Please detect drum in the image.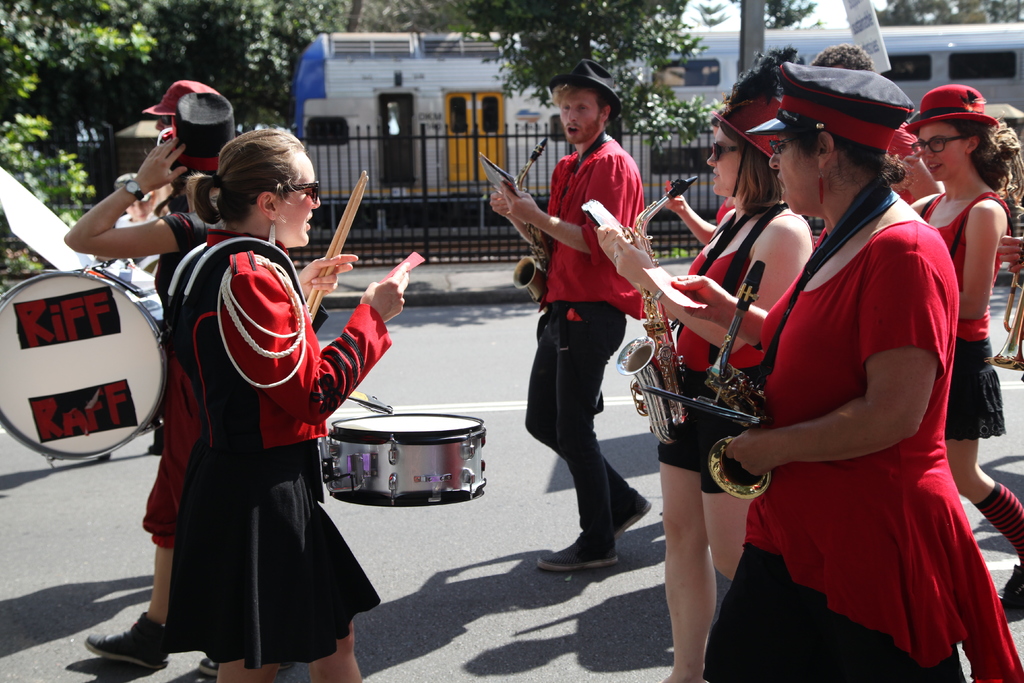
(0,270,170,460).
